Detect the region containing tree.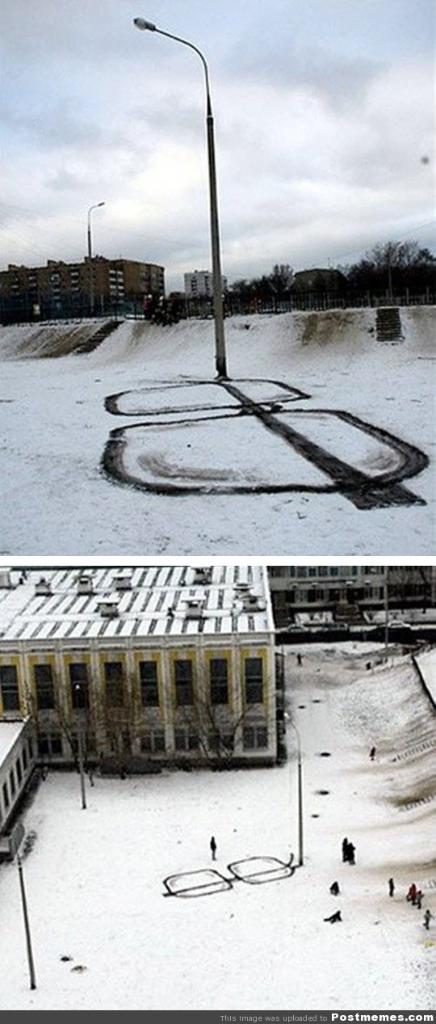
[left=17, top=693, right=62, bottom=772].
